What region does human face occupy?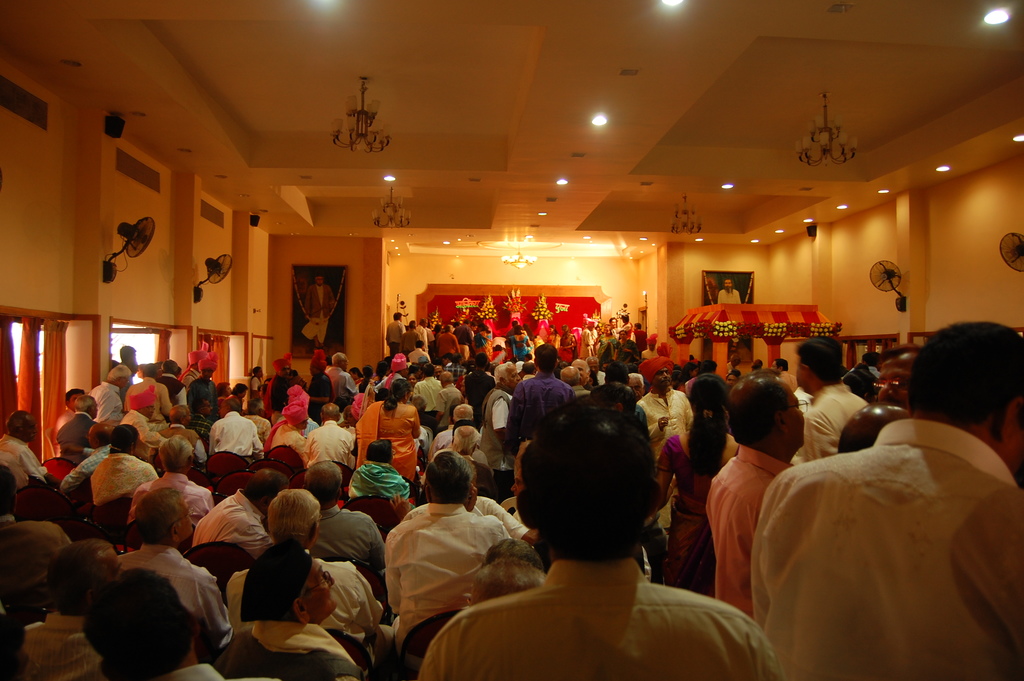
crop(506, 363, 522, 386).
